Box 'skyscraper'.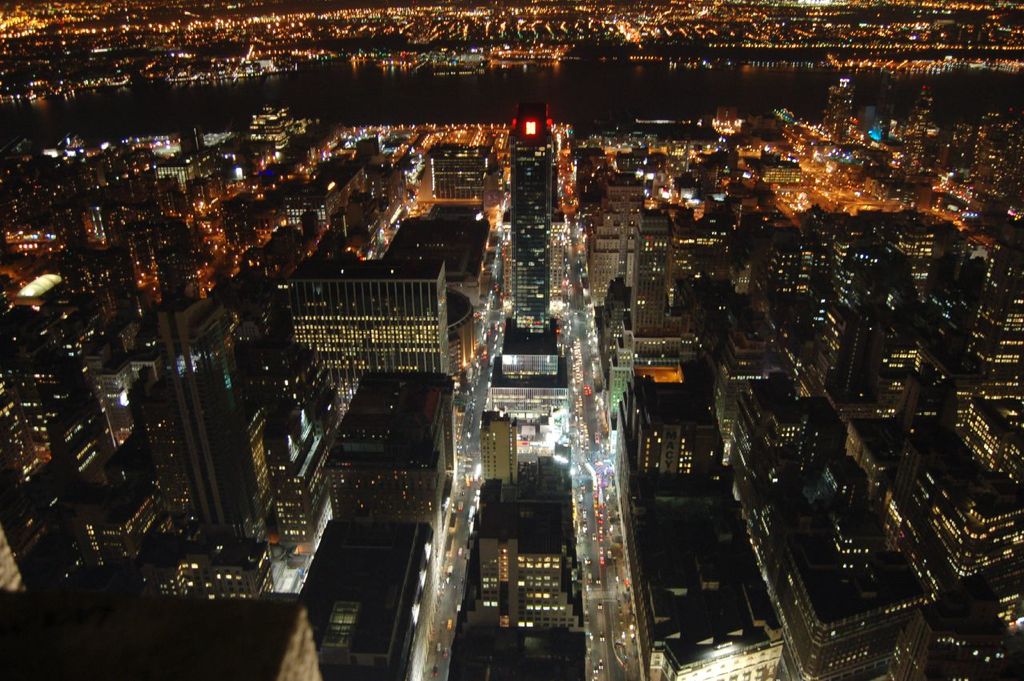
(287, 250, 444, 418).
